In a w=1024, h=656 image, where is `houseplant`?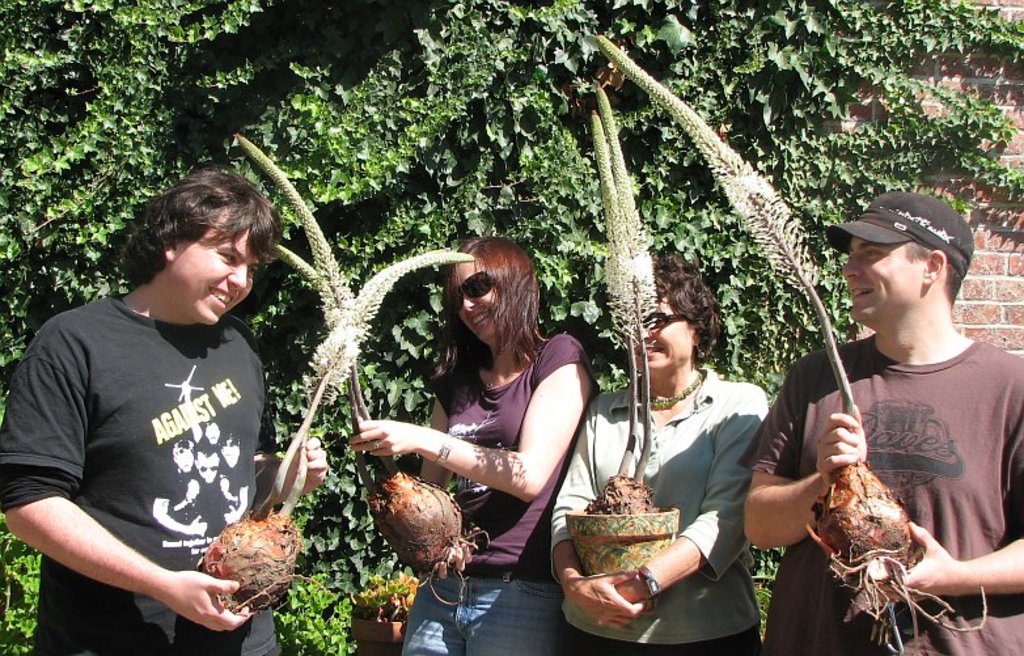
564, 73, 684, 611.
